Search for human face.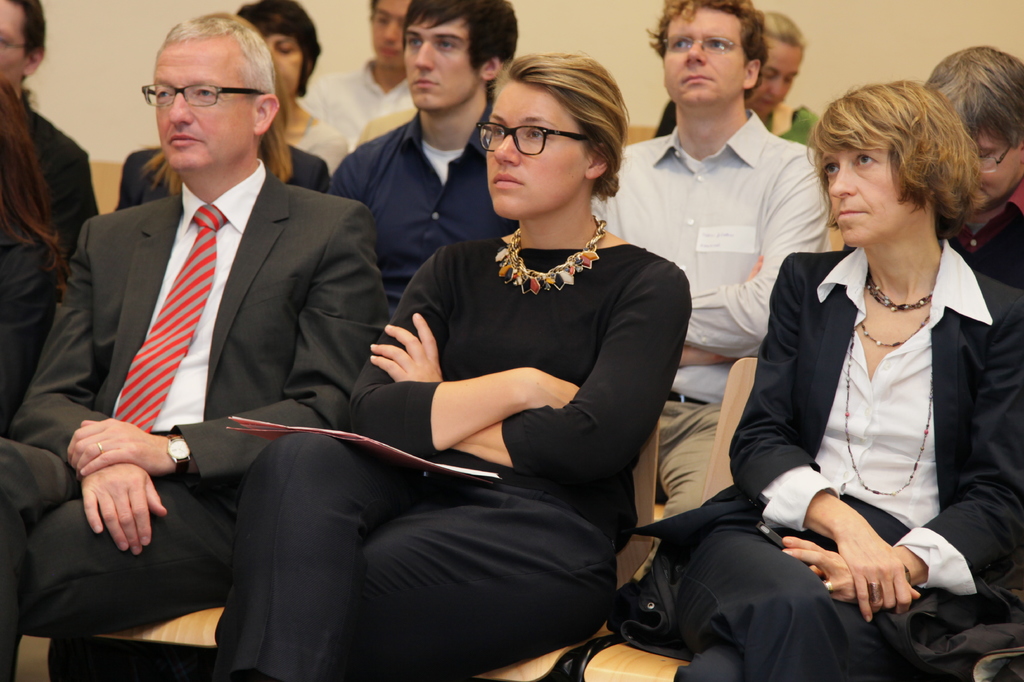
Found at bbox=[745, 28, 801, 117].
